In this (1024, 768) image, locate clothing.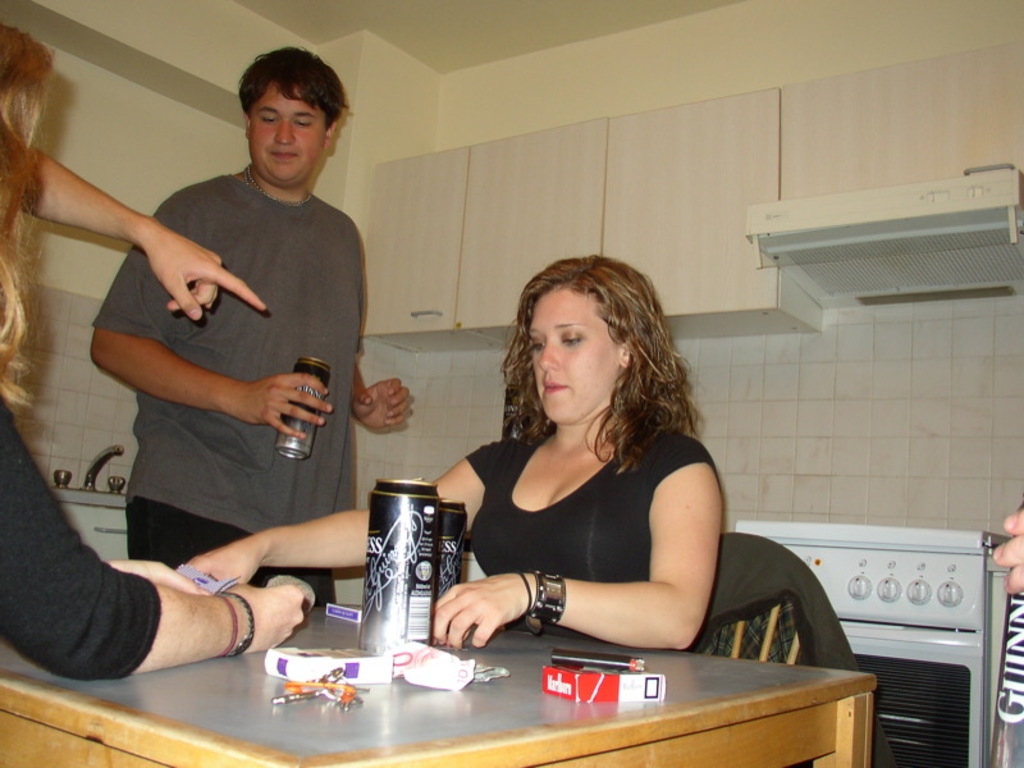
Bounding box: region(91, 193, 361, 530).
